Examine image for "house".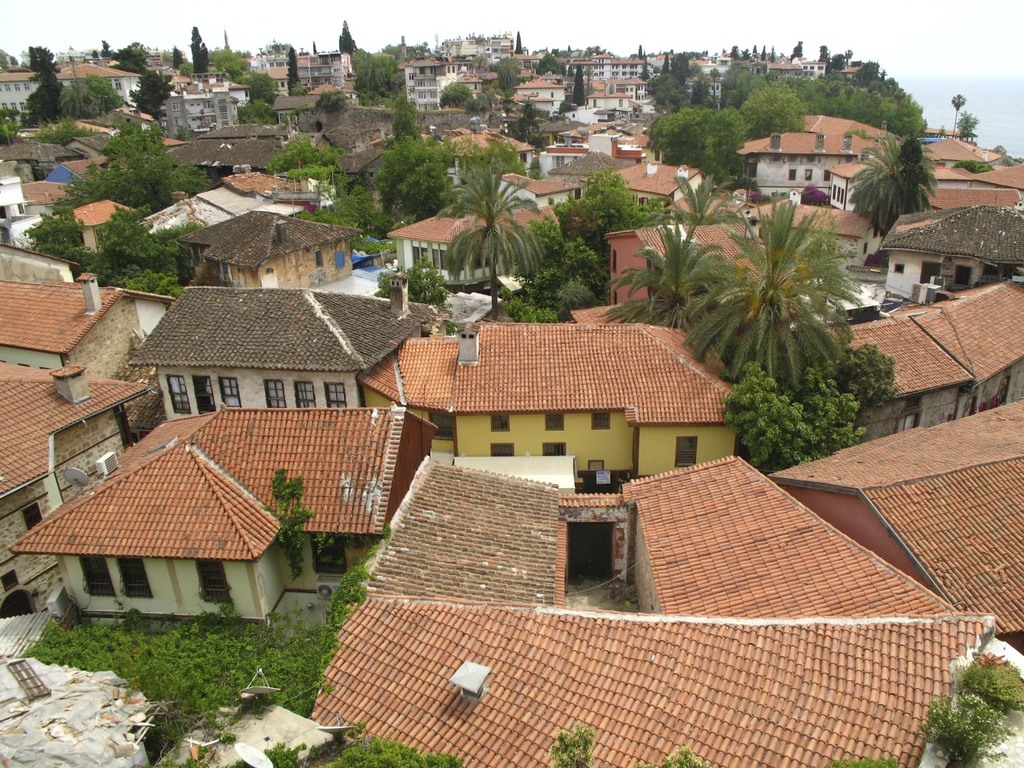
Examination result: crop(0, 273, 145, 383).
